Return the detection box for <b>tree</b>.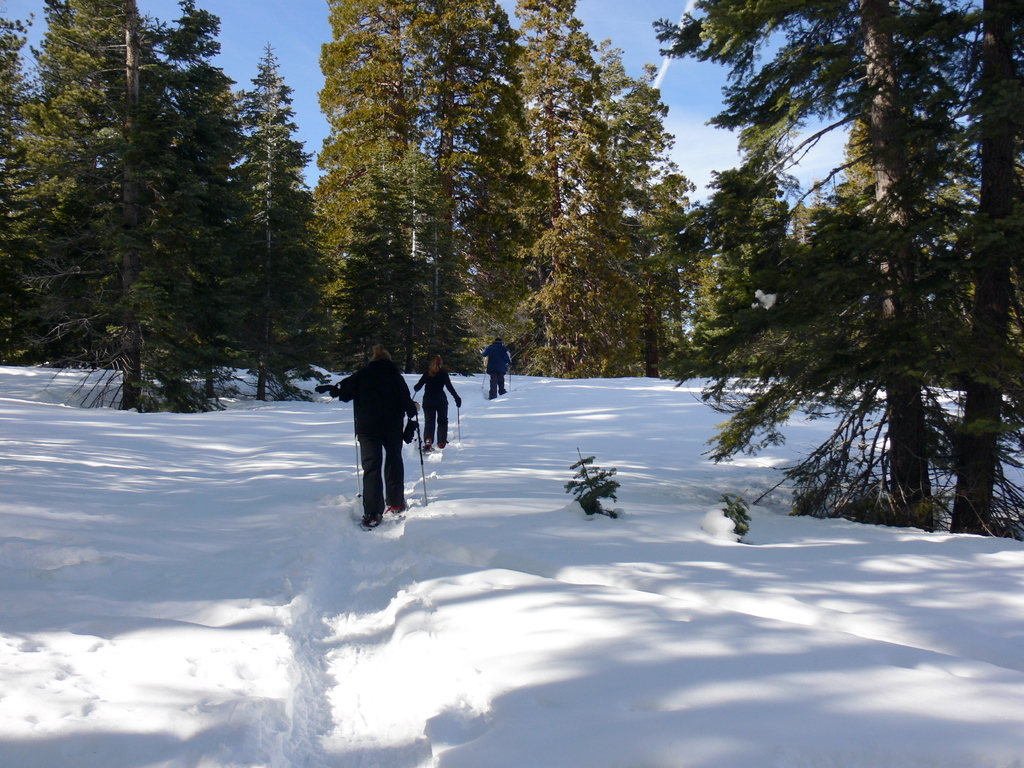
(911,0,1023,545).
